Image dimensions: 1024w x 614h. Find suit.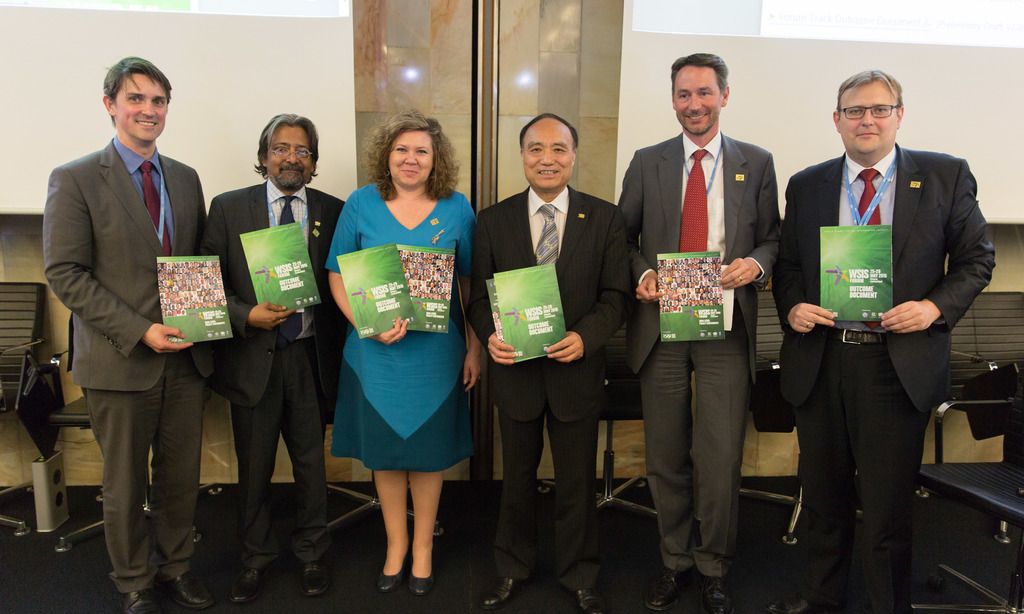
box=[206, 174, 355, 574].
